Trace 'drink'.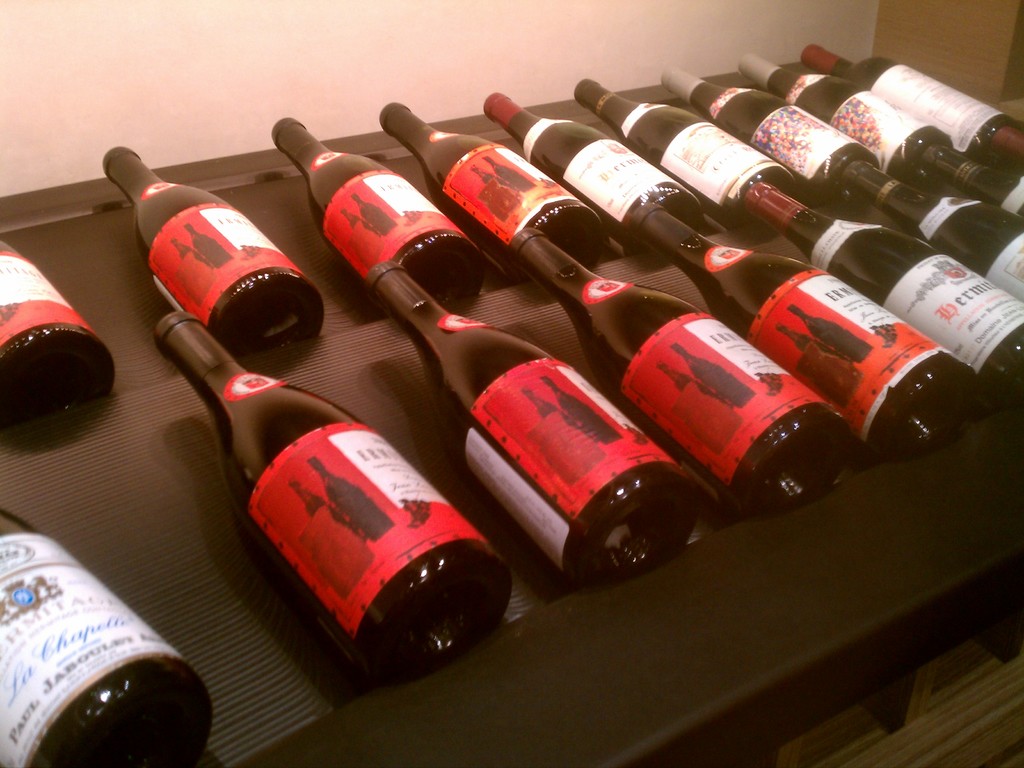
Traced to <bbox>135, 179, 348, 355</bbox>.
